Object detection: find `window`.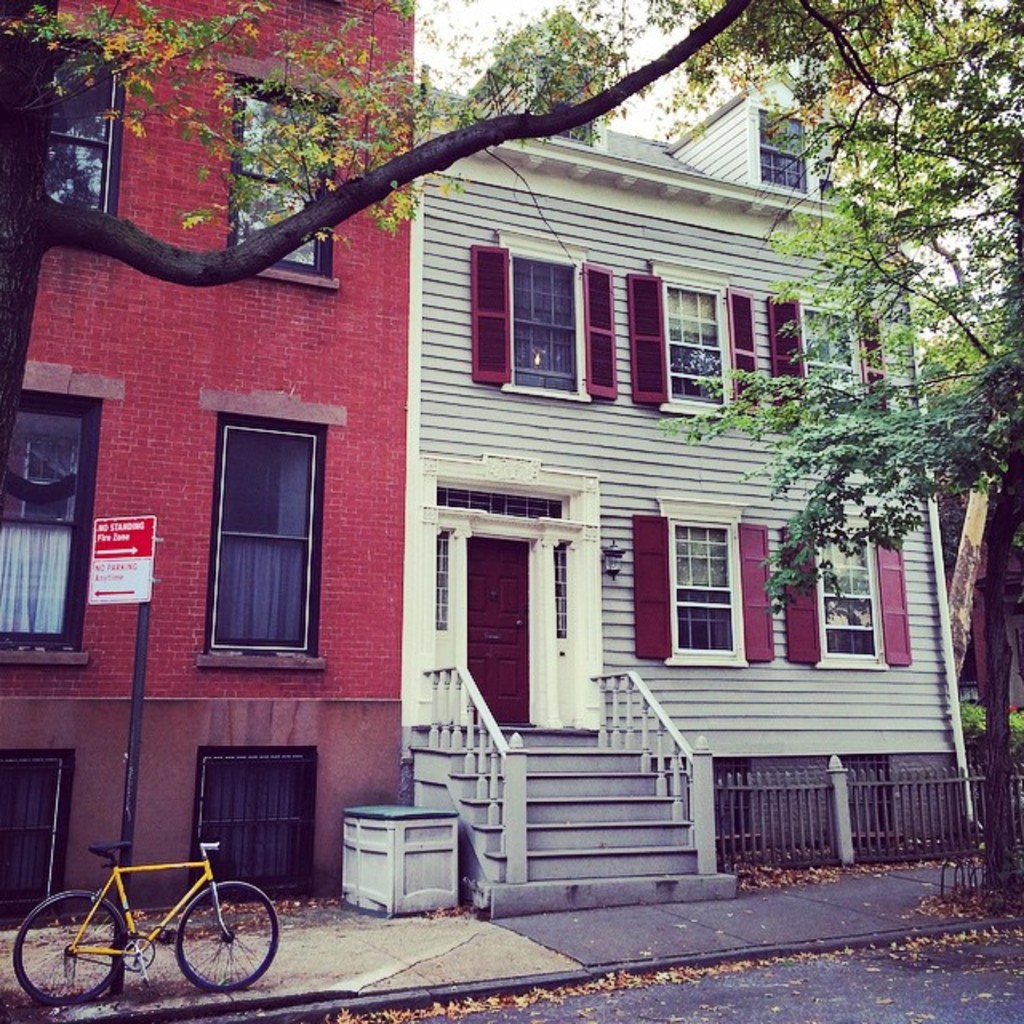
[210,384,371,702].
